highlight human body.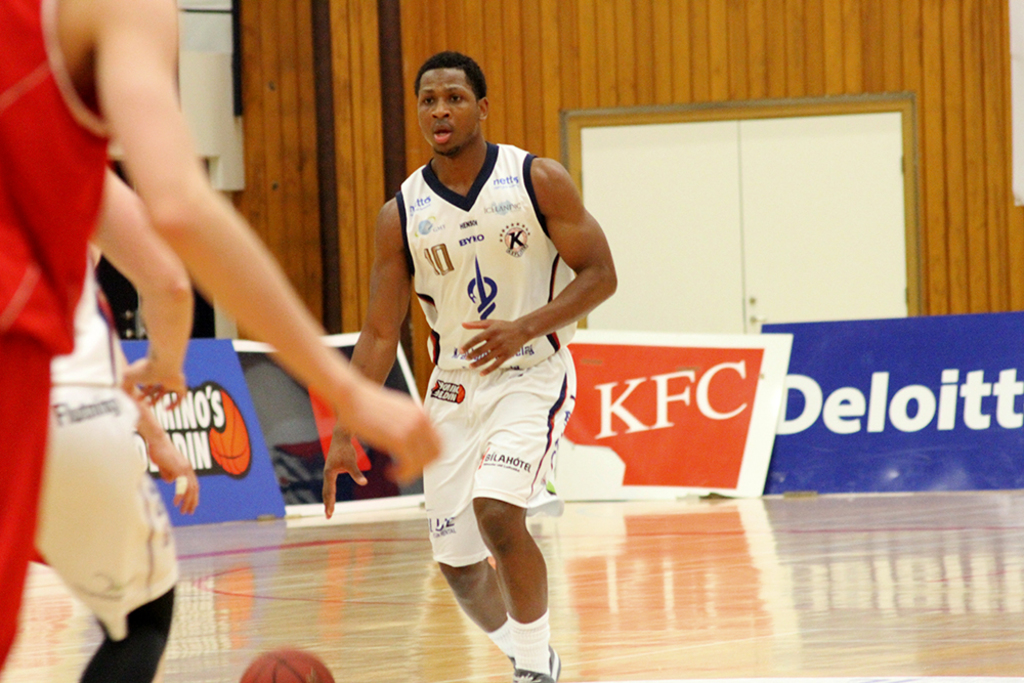
Highlighted region: (x1=381, y1=8, x2=612, y2=675).
